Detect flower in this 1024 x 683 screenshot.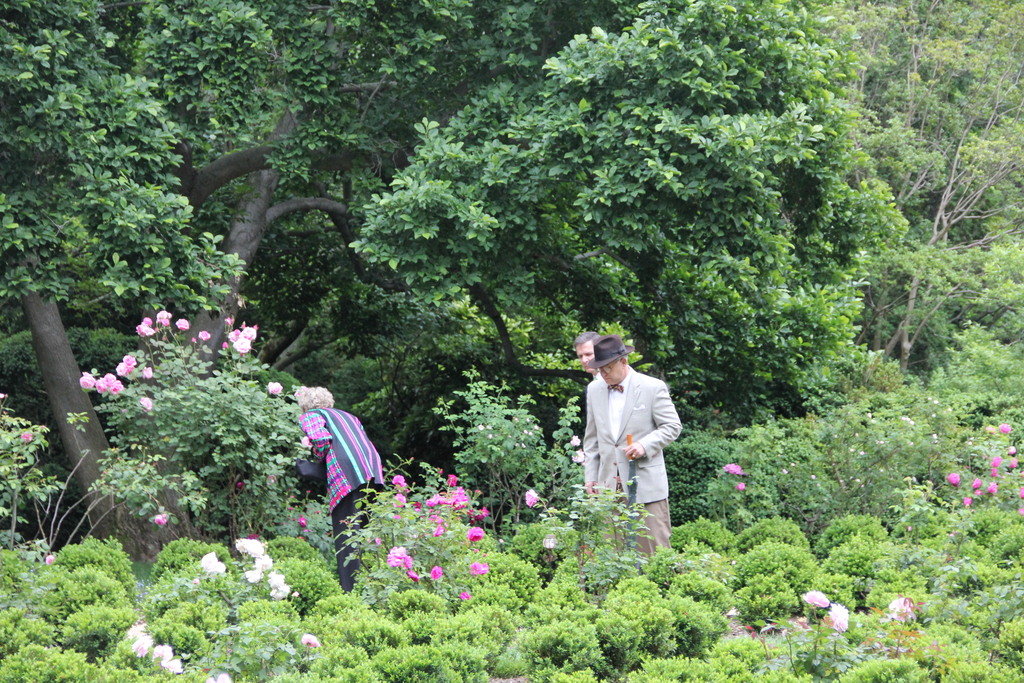
Detection: [left=138, top=320, right=150, bottom=327].
